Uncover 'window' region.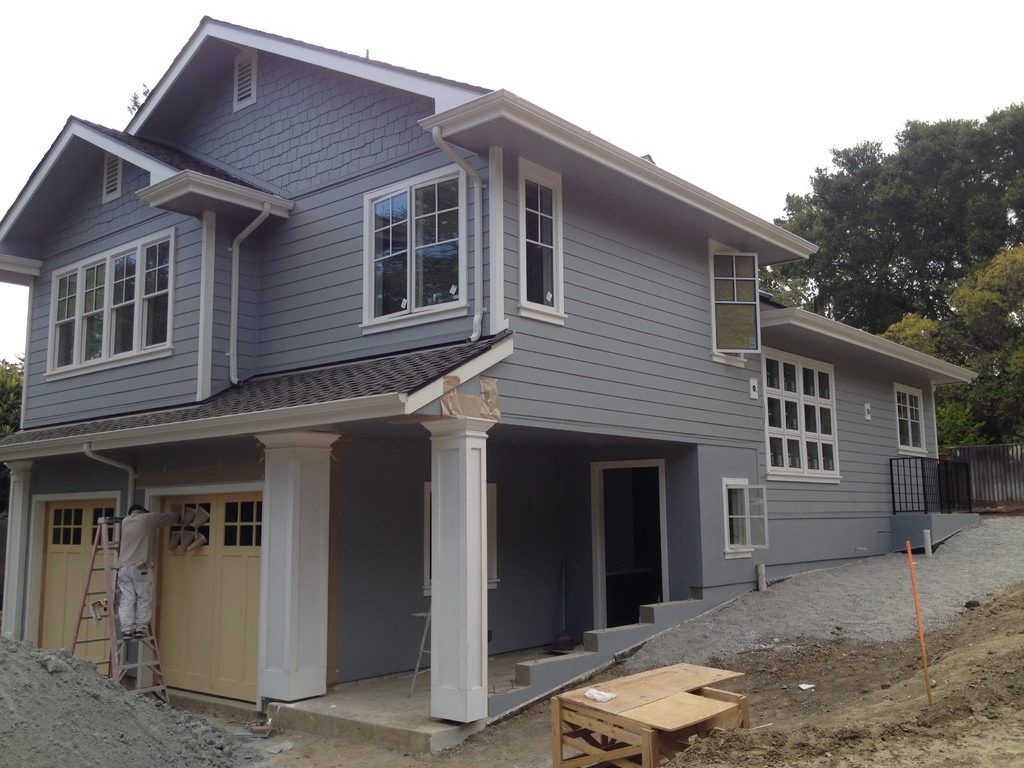
Uncovered: 724/477/769/560.
